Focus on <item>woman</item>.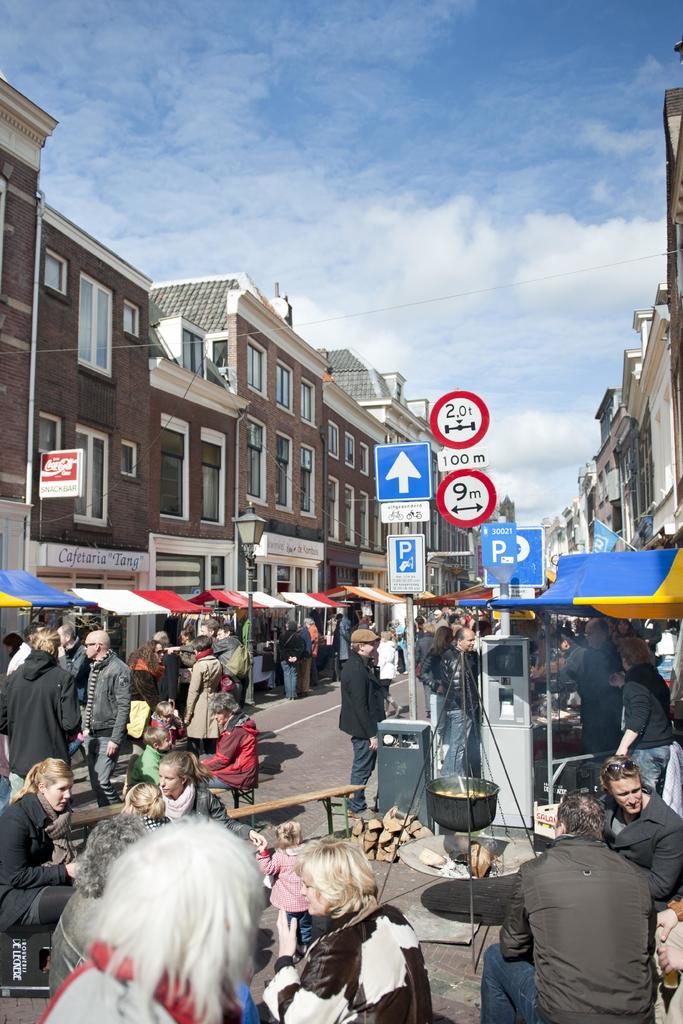
Focused at BBox(122, 639, 162, 796).
